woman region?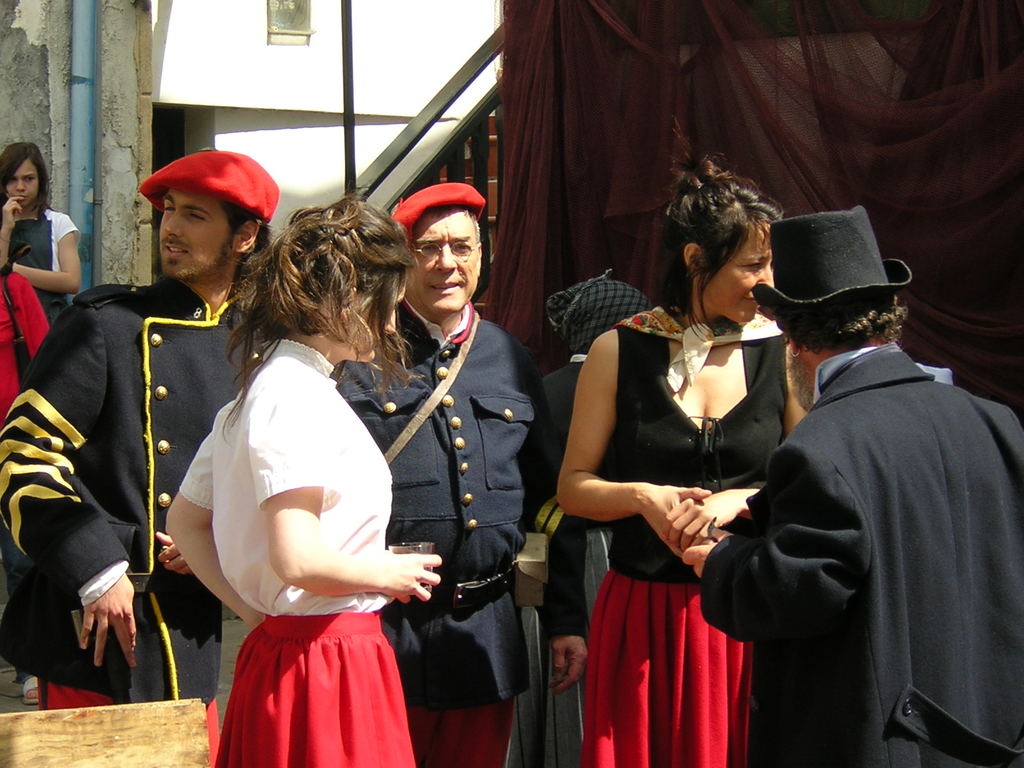
[563, 170, 810, 767]
